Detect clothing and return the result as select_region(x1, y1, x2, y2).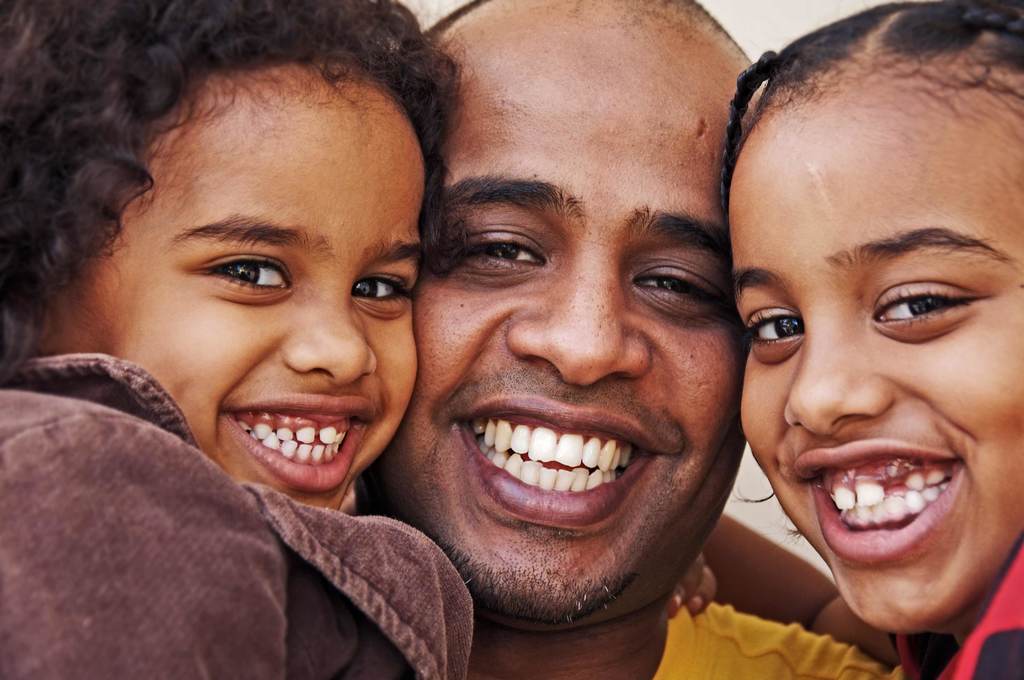
select_region(895, 541, 1023, 679).
